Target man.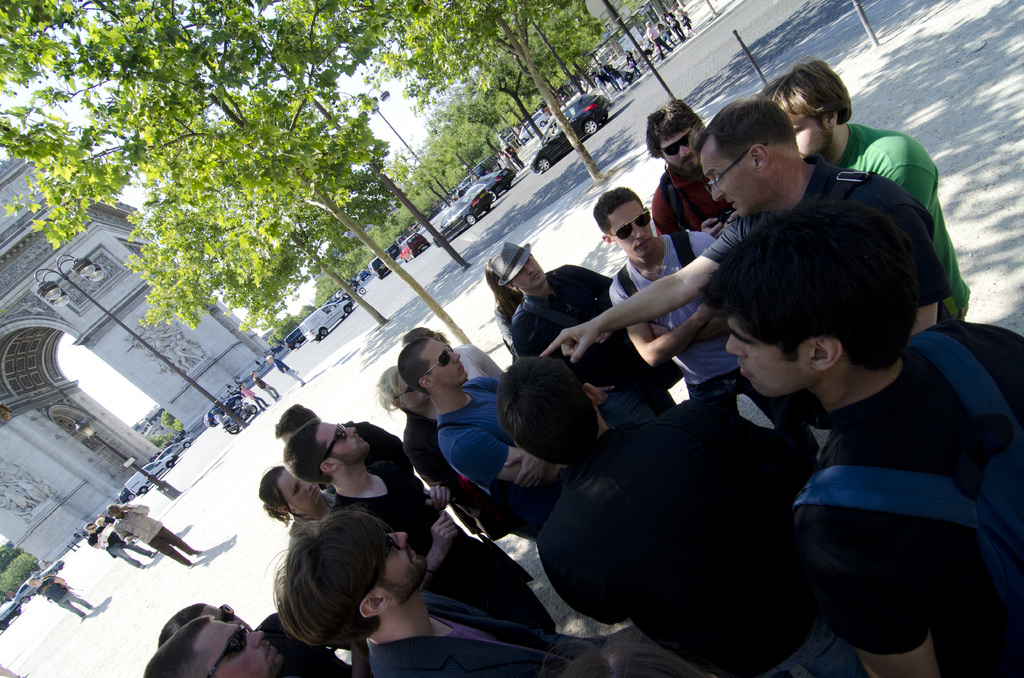
Target region: (left=107, top=503, right=204, bottom=567).
